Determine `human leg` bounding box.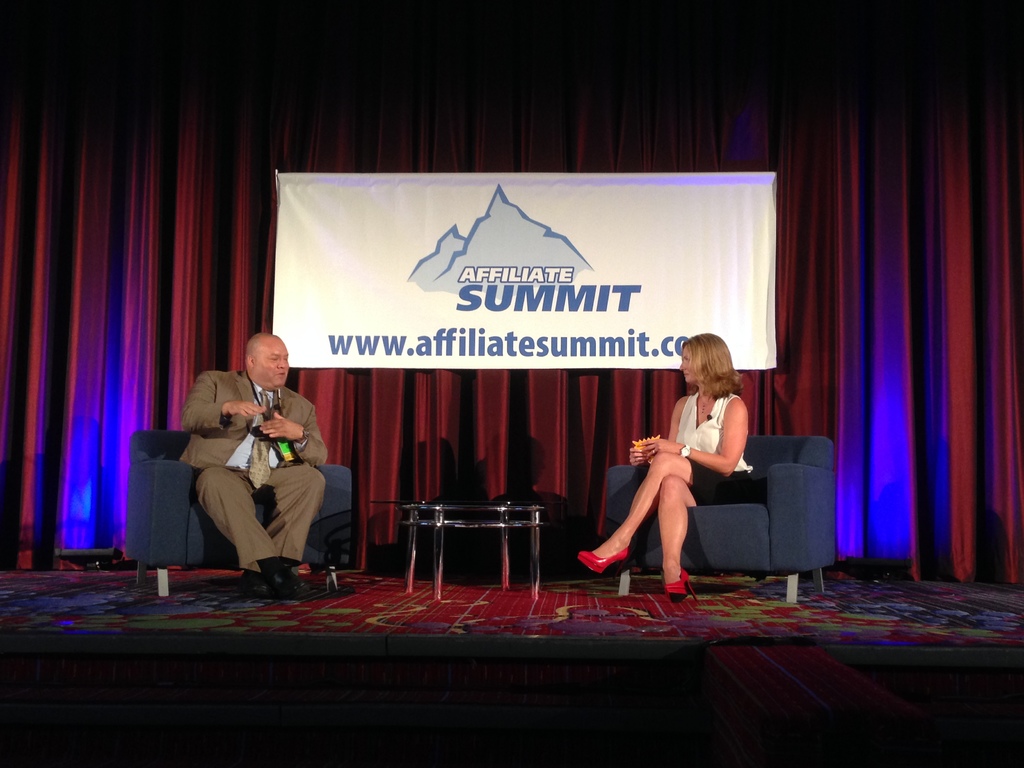
Determined: region(239, 467, 328, 590).
